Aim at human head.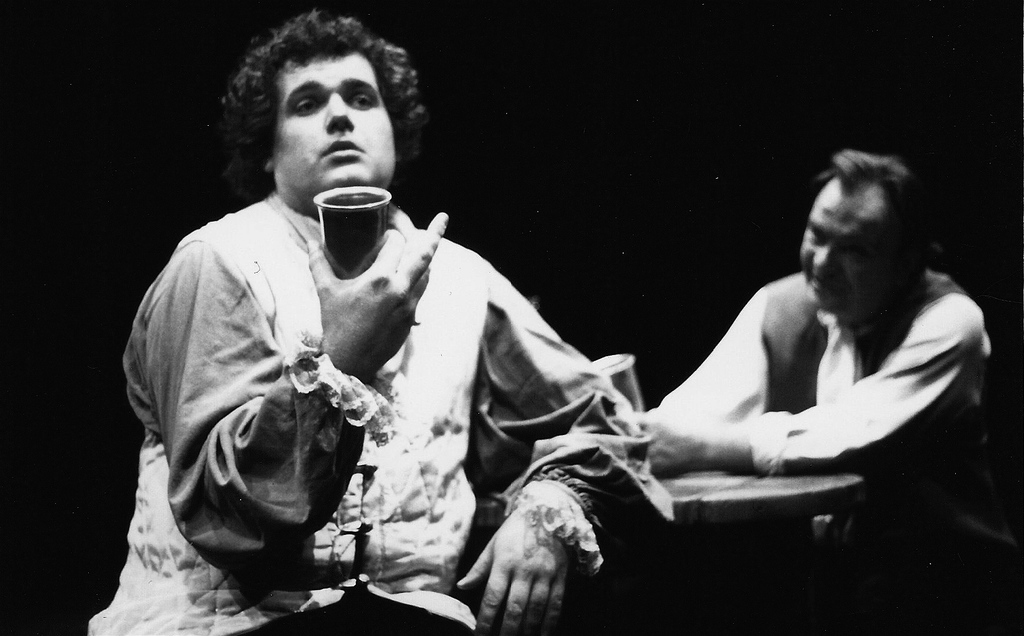
Aimed at bbox=[799, 154, 930, 315].
